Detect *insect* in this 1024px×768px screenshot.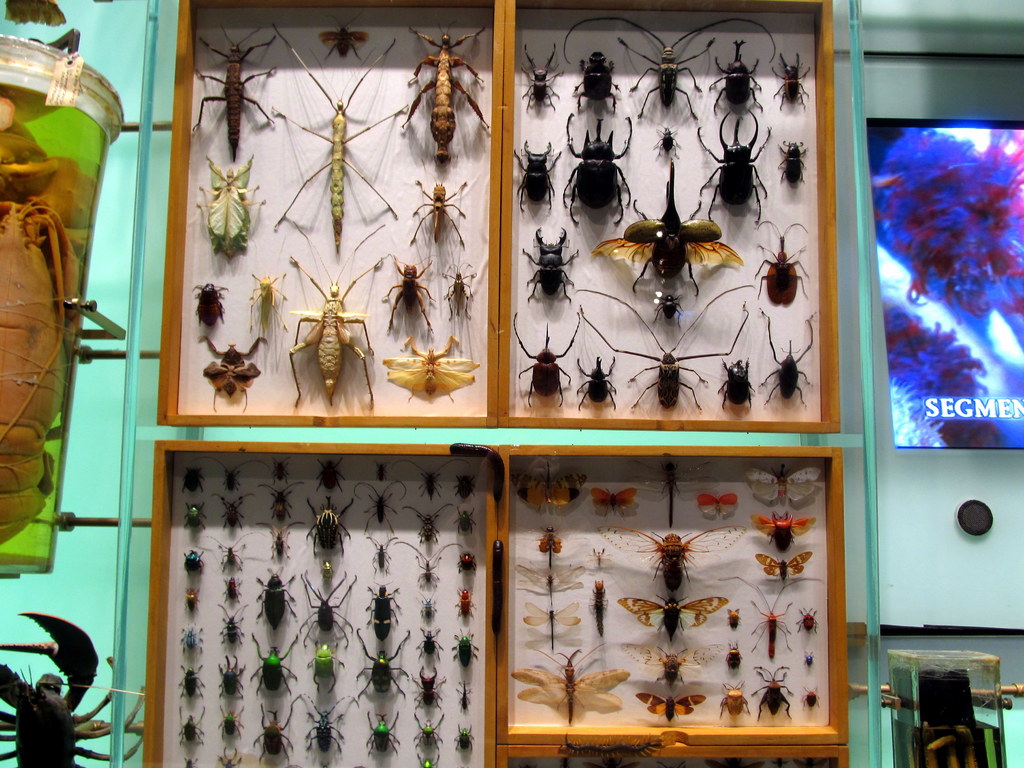
Detection: BBox(635, 693, 708, 723).
